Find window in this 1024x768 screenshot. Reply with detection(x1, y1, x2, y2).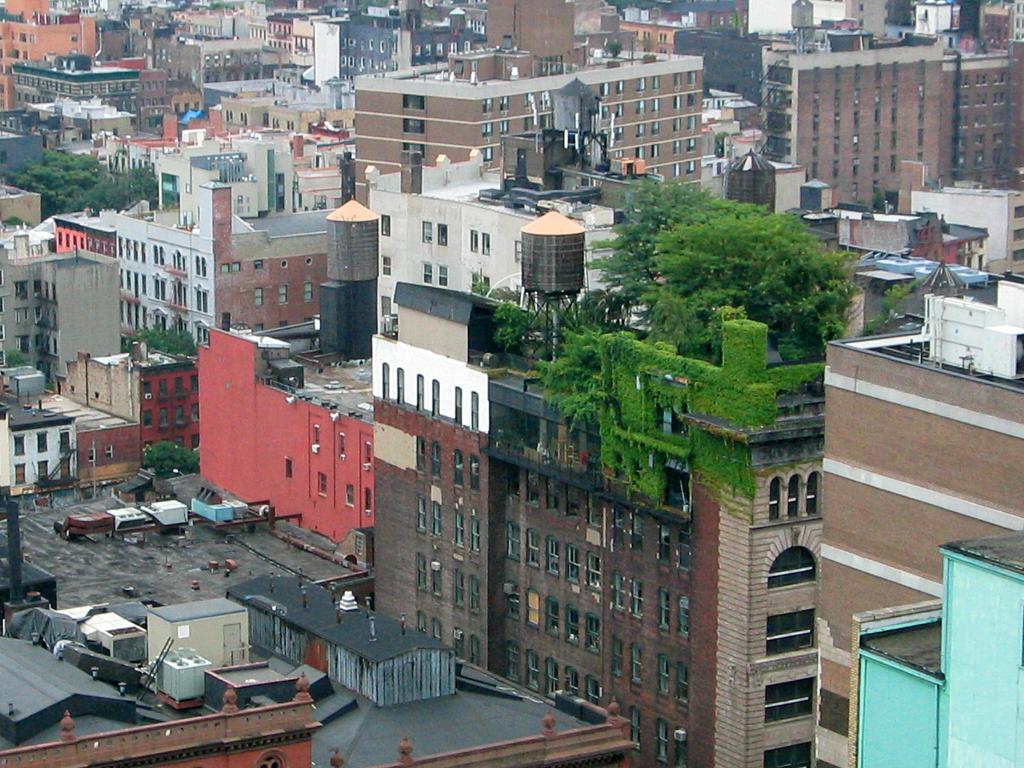
detection(470, 518, 477, 552).
